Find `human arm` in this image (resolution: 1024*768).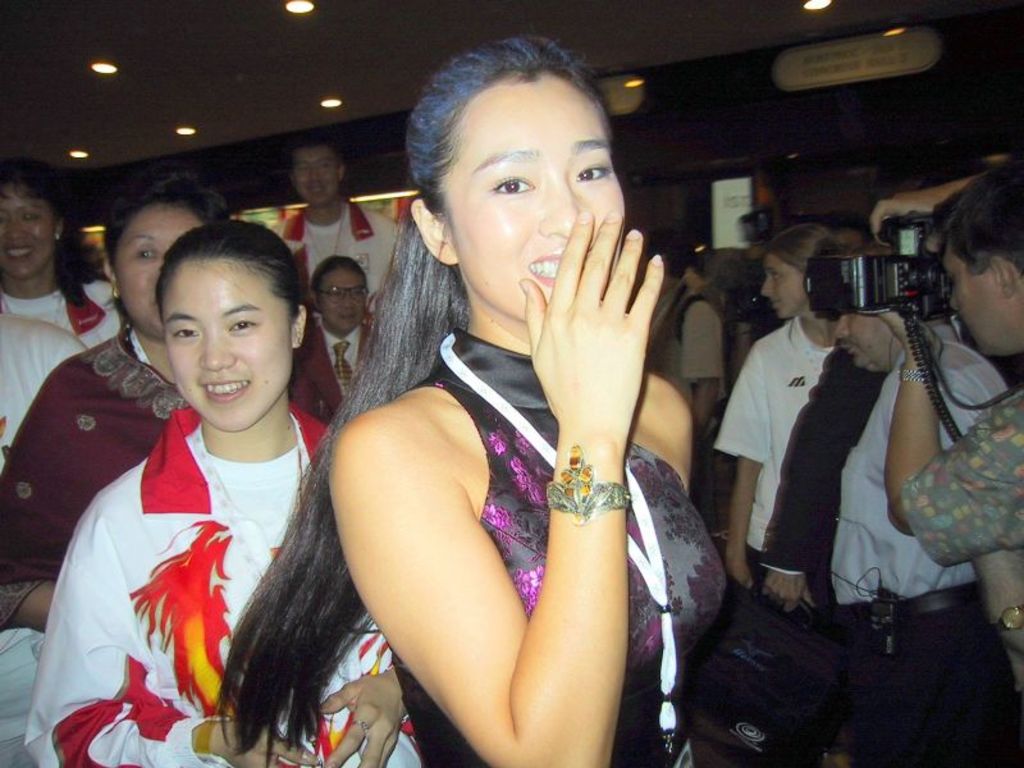
x1=23 y1=498 x2=321 y2=767.
